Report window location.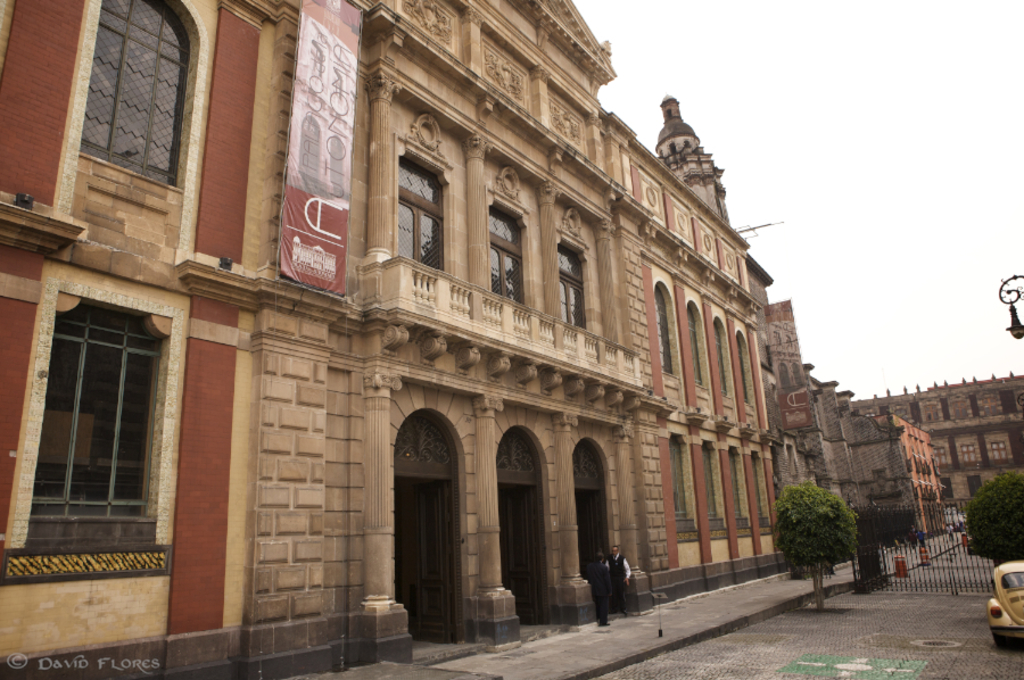
Report: [x1=655, y1=287, x2=675, y2=379].
